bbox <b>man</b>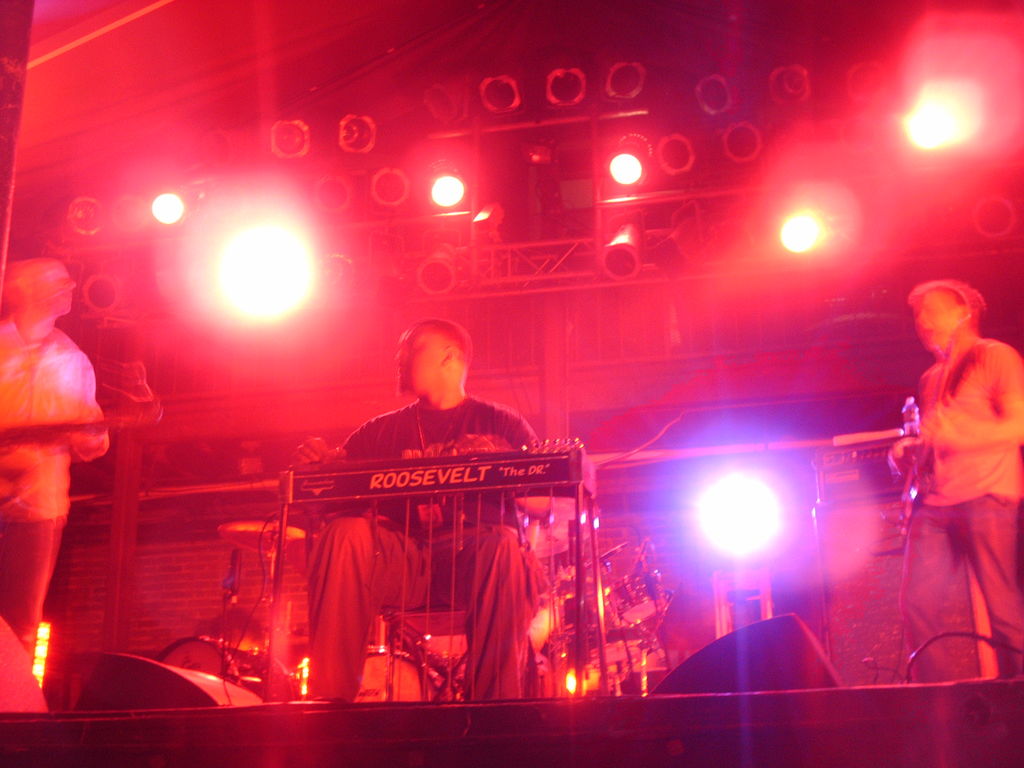
(0, 255, 112, 655)
